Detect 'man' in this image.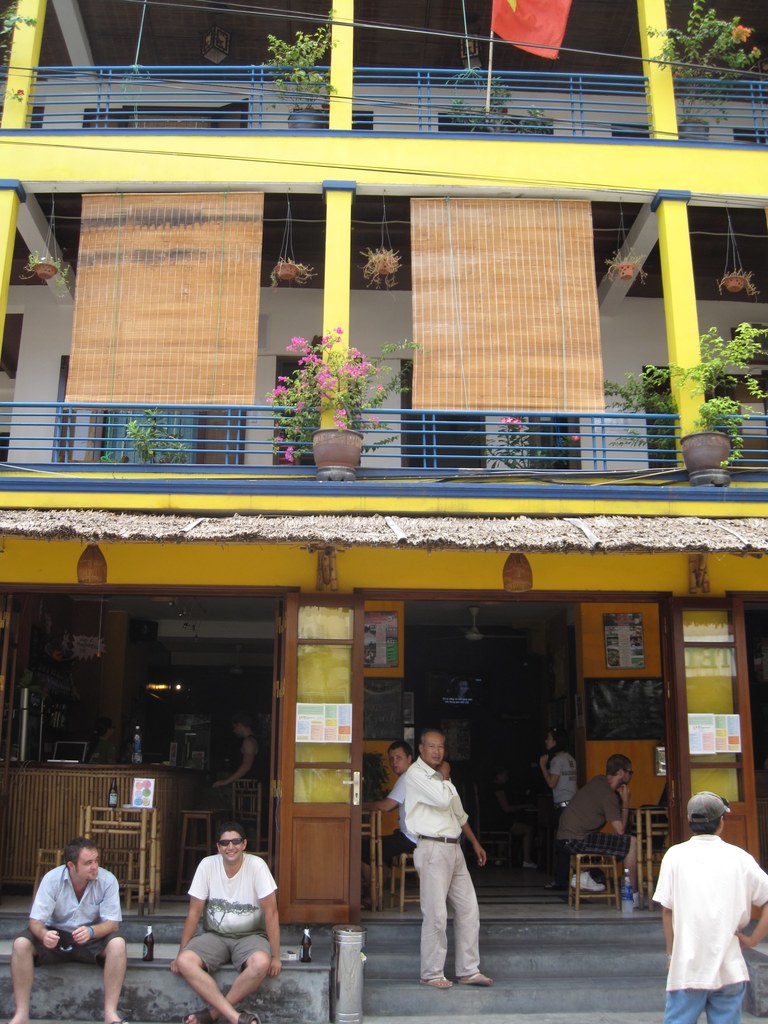
Detection: [4,836,130,1023].
